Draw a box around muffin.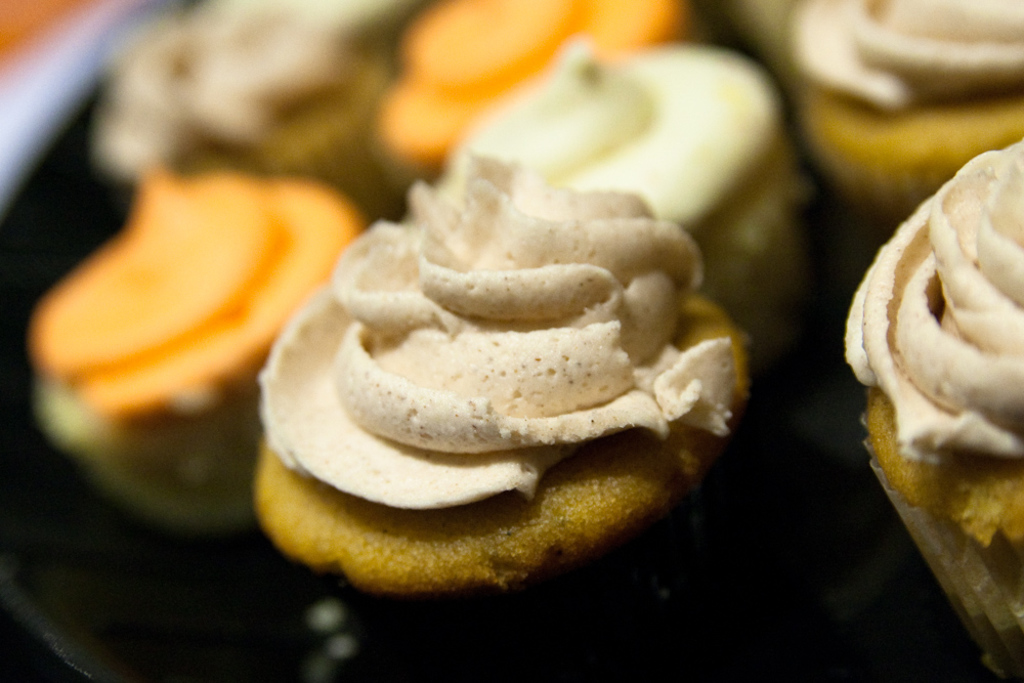
rect(88, 0, 402, 225).
